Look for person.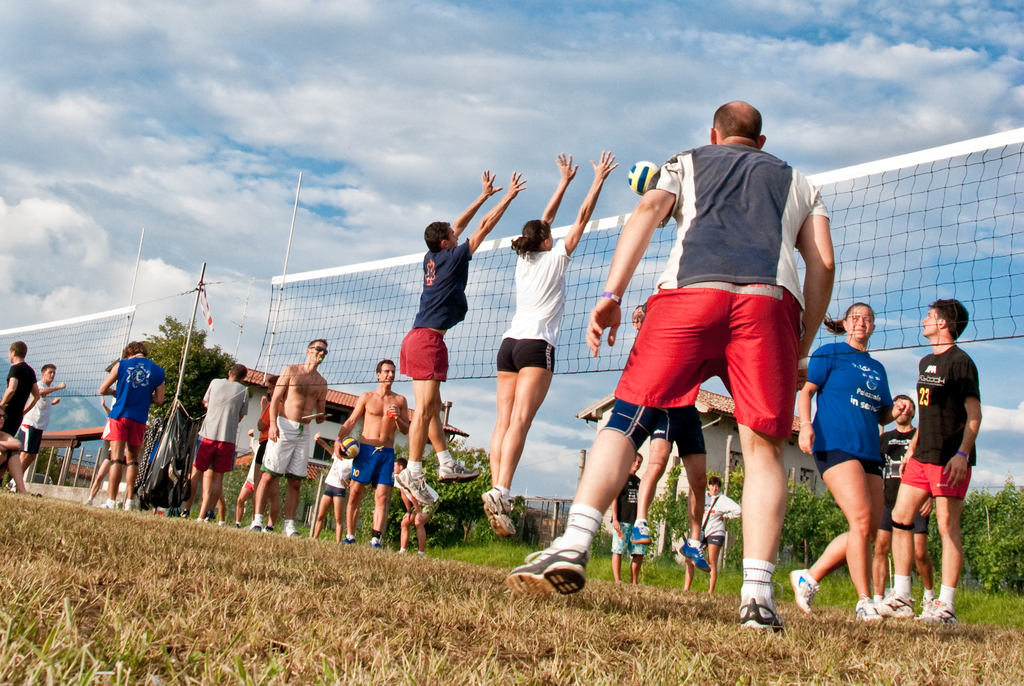
Found: (2,364,65,490).
